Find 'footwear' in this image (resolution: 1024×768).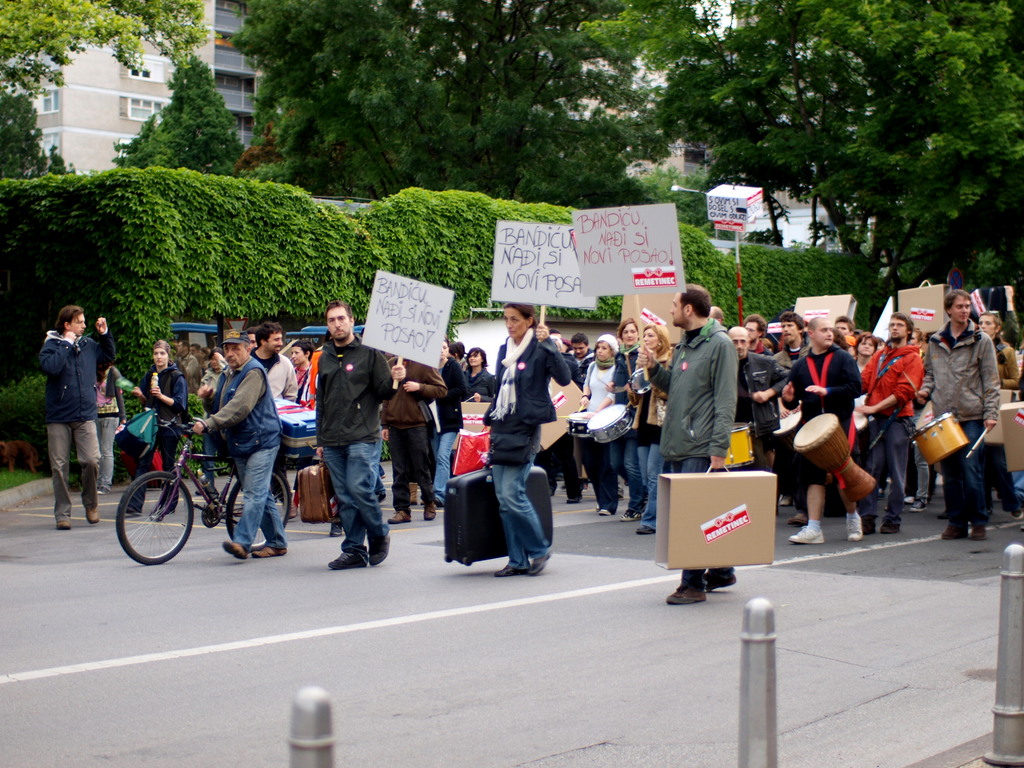
{"x1": 665, "y1": 587, "x2": 705, "y2": 604}.
